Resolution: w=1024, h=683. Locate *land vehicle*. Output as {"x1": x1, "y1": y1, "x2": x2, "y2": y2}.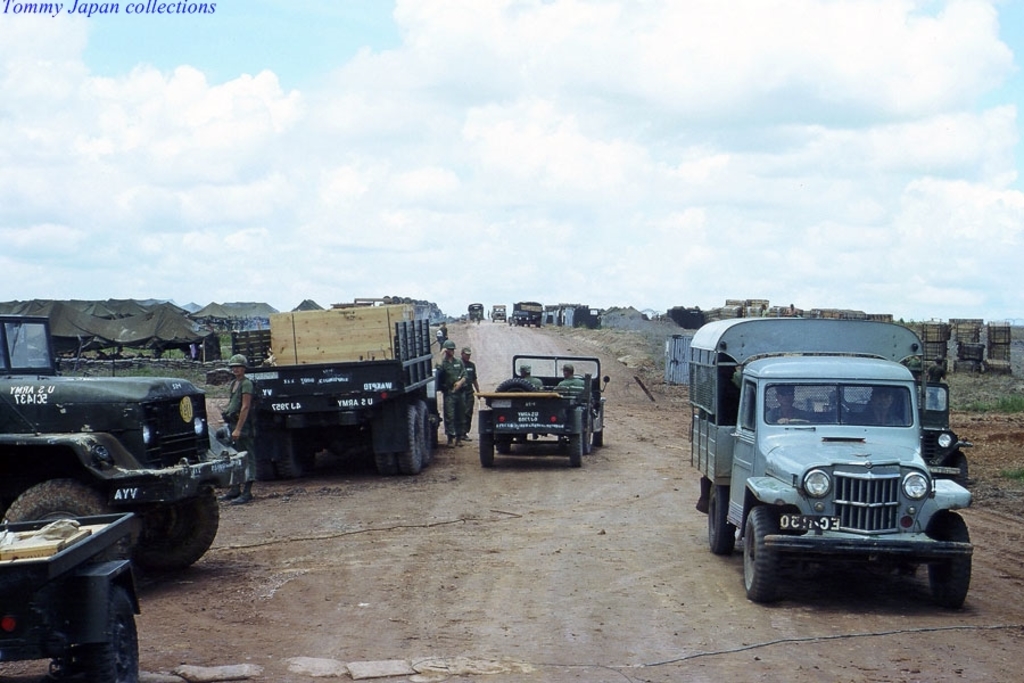
{"x1": 472, "y1": 354, "x2": 609, "y2": 470}.
